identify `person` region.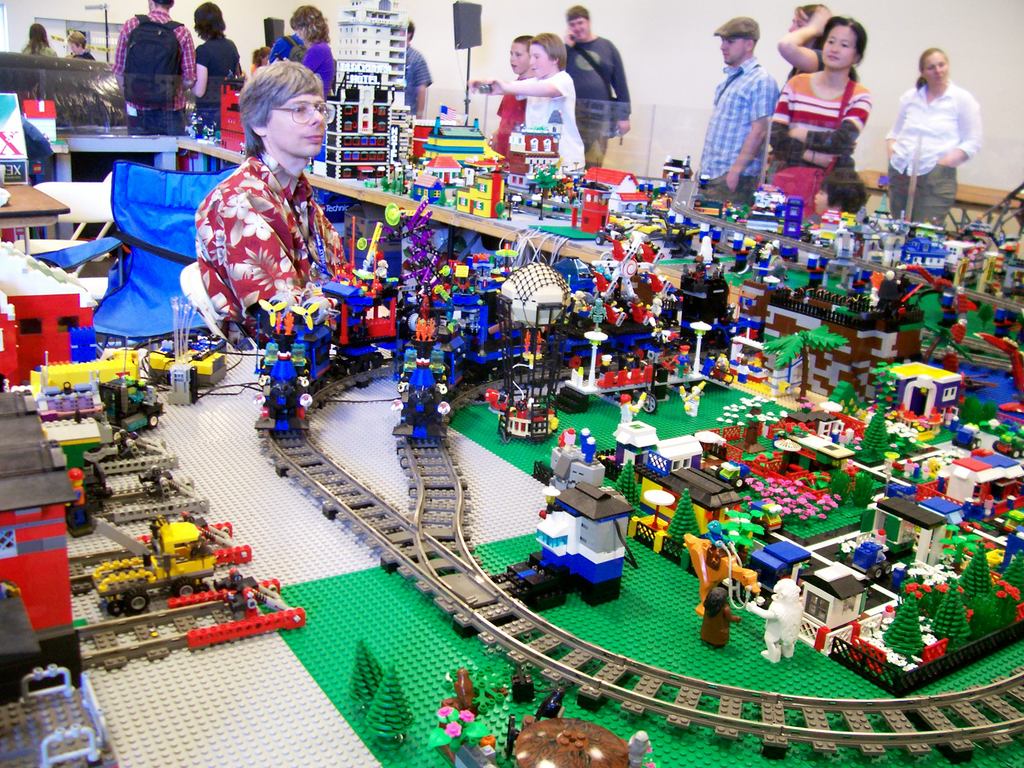
Region: x1=884, y1=46, x2=987, y2=228.
